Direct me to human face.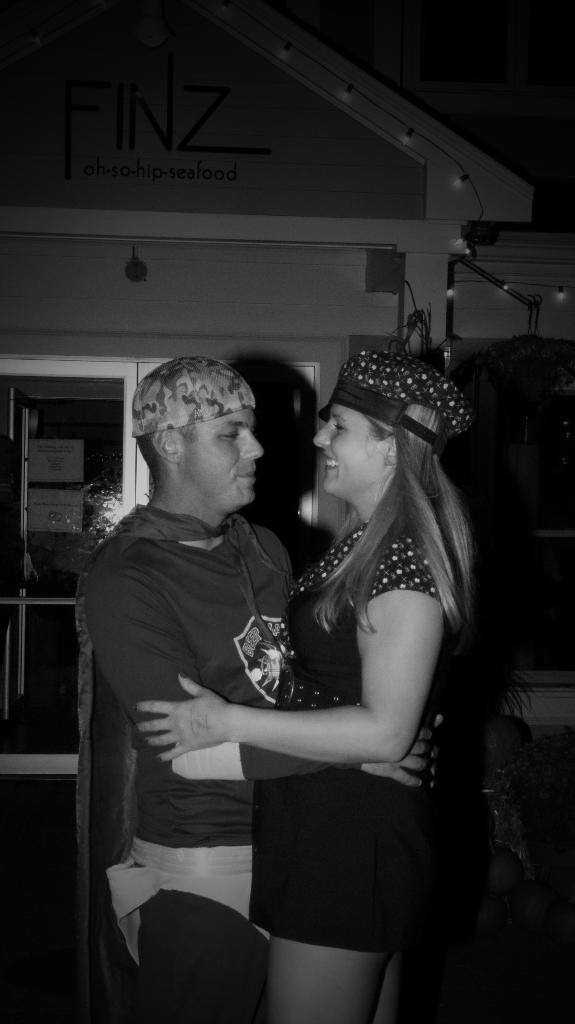
Direction: l=311, t=401, r=381, b=501.
